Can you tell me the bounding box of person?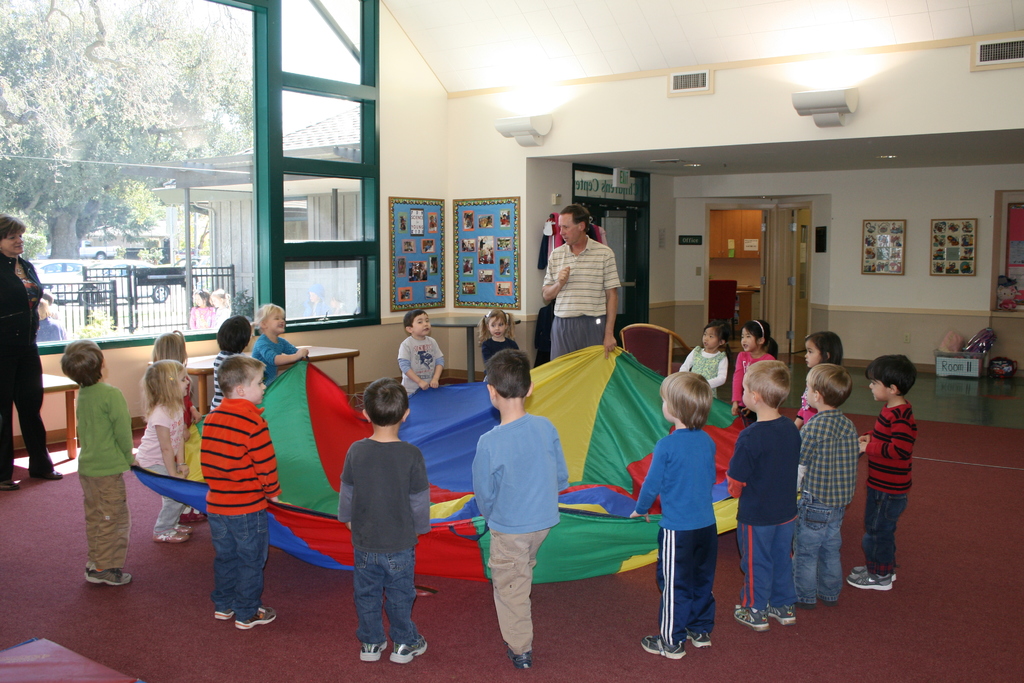
(793, 331, 843, 431).
